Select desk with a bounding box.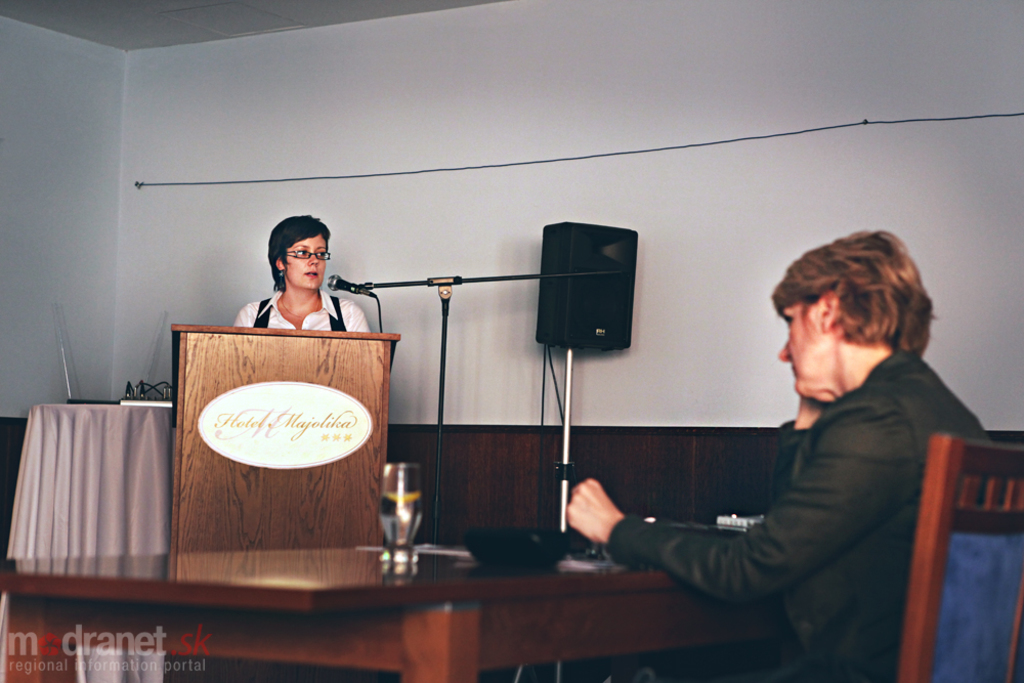
(left=2, top=548, right=778, bottom=677).
